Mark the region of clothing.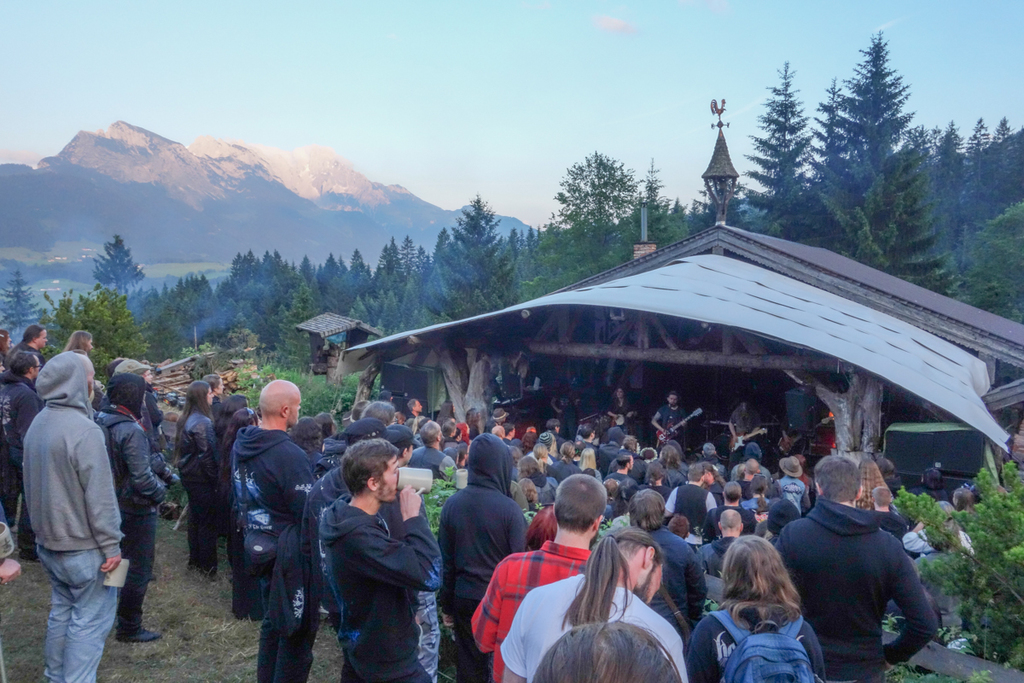
Region: {"left": 772, "top": 476, "right": 811, "bottom": 524}.
